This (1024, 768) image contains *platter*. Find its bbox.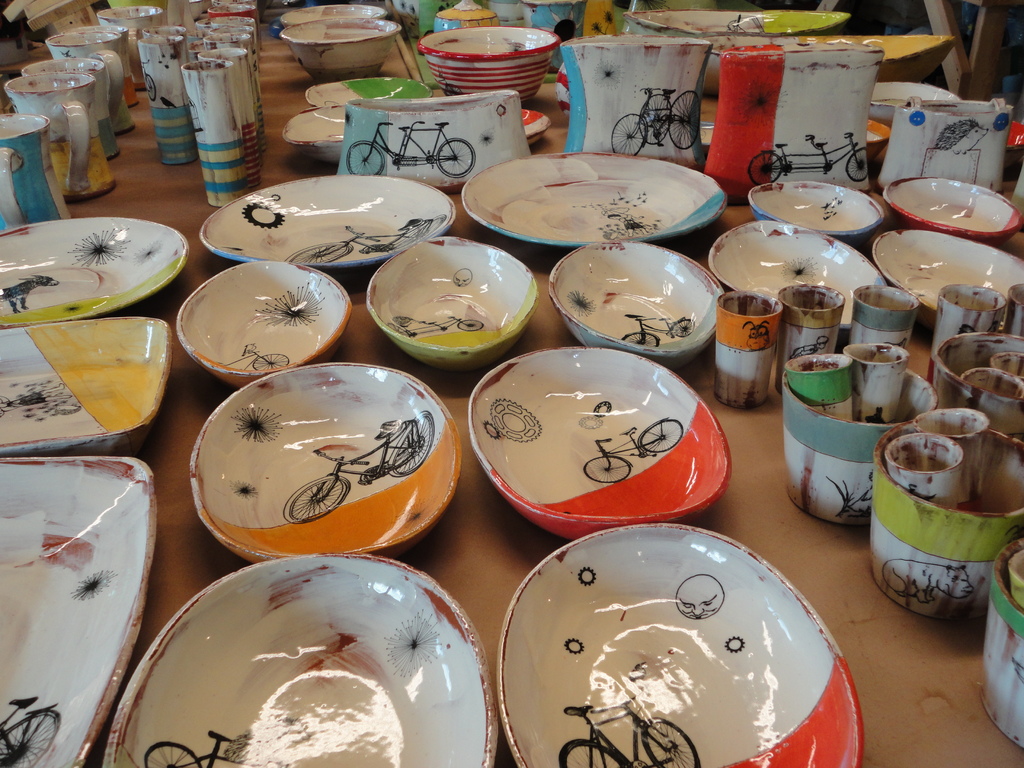
Rect(0, 221, 188, 331).
